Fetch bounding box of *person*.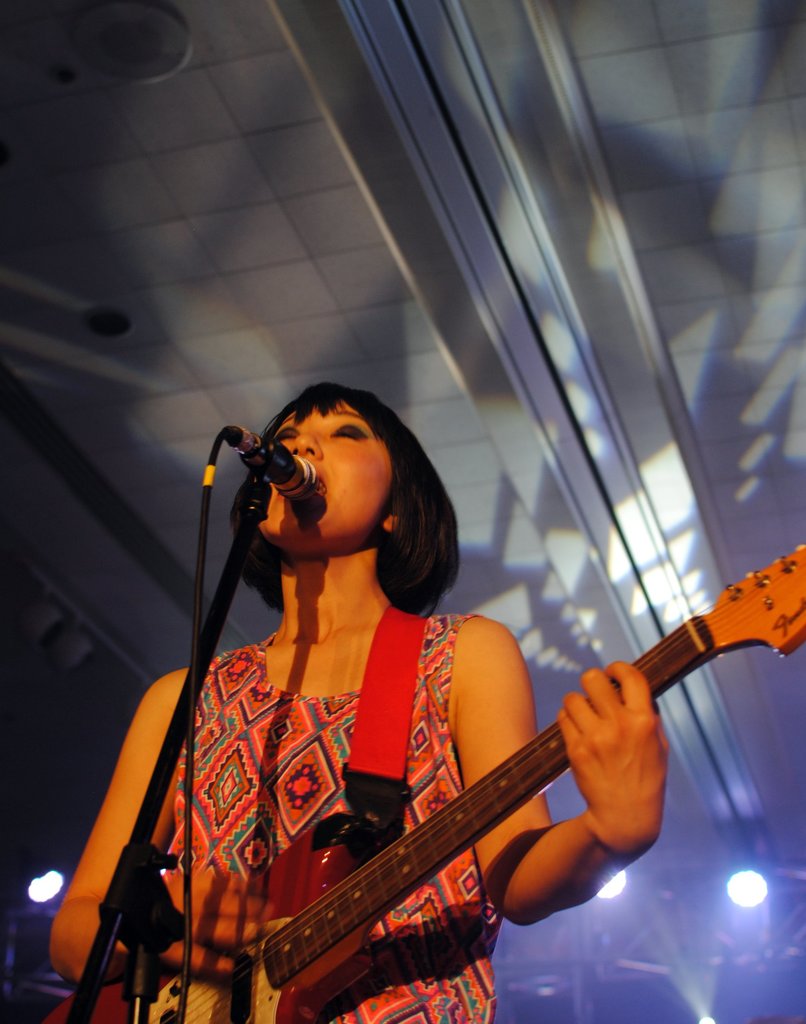
Bbox: locate(137, 372, 724, 1019).
